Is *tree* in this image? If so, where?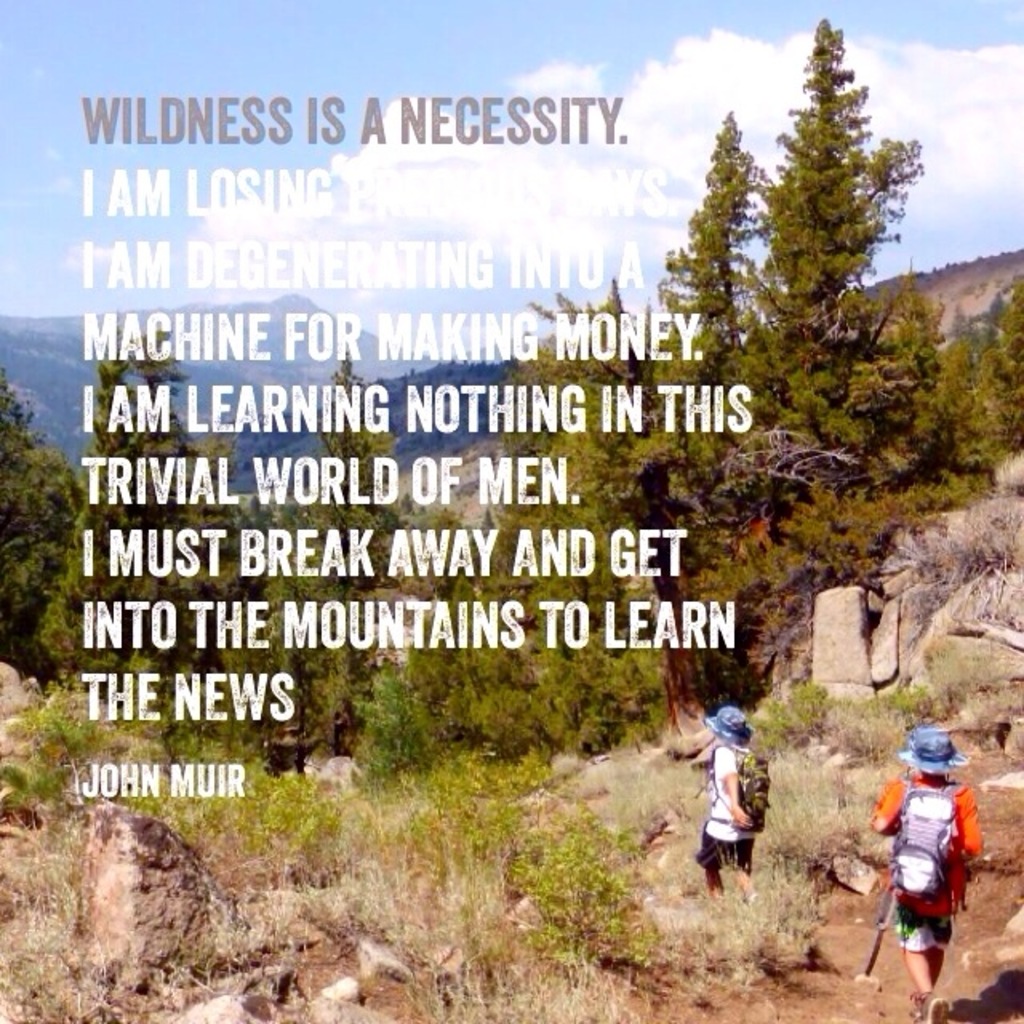
Yes, at x1=0, y1=374, x2=102, y2=670.
